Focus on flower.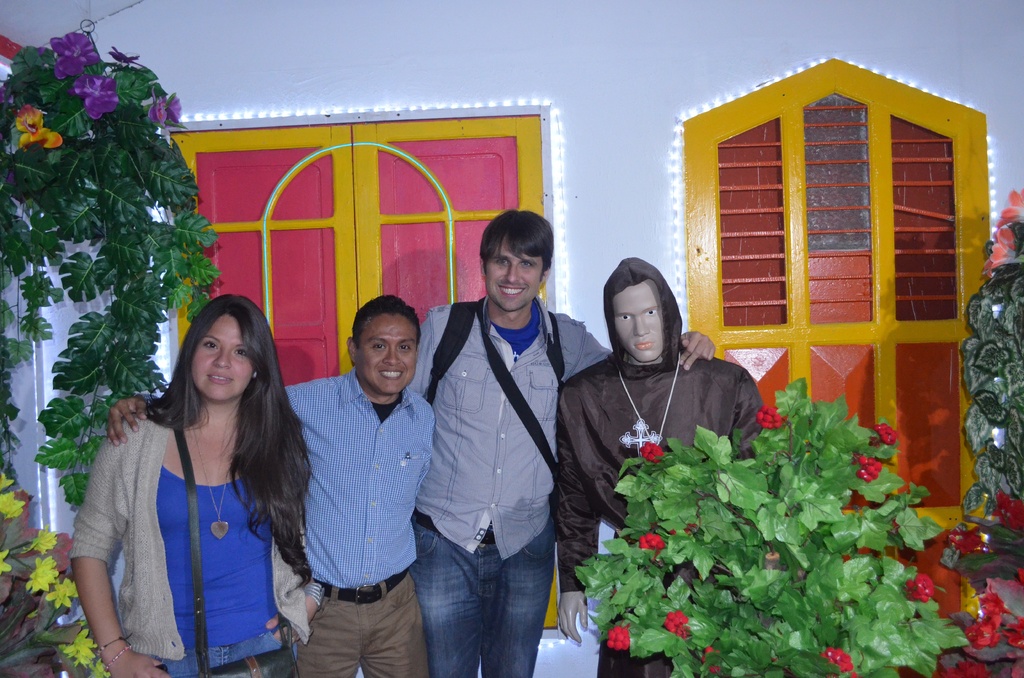
Focused at bbox=[998, 188, 1023, 227].
